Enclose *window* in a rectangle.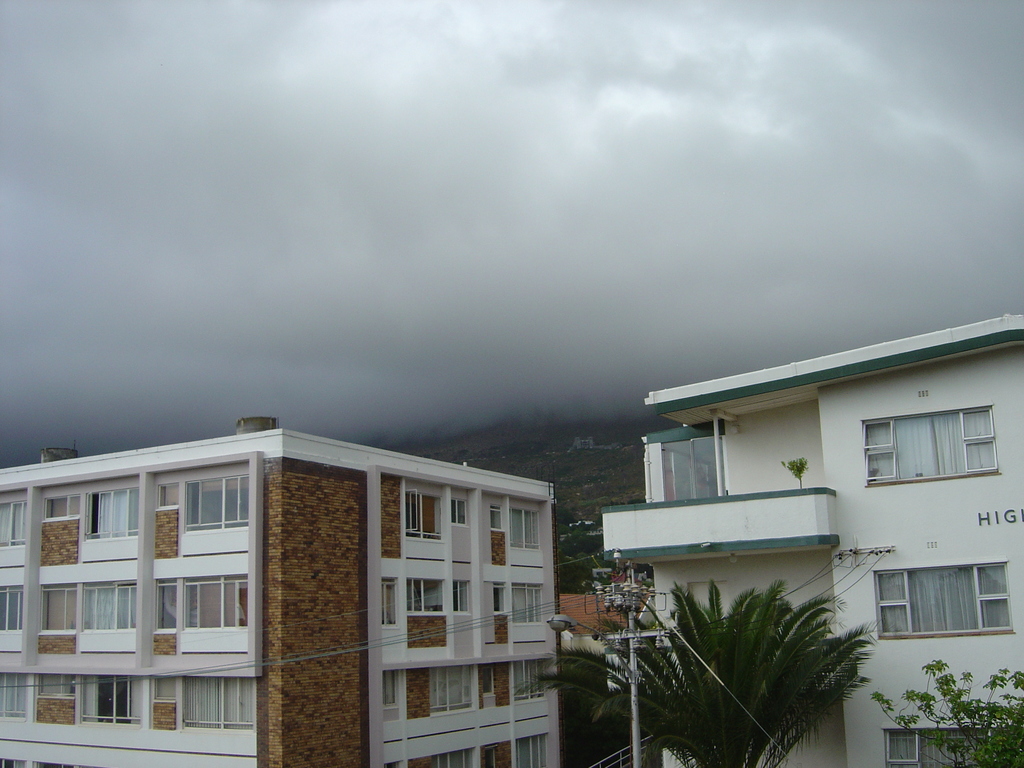
(left=184, top=573, right=246, bottom=628).
